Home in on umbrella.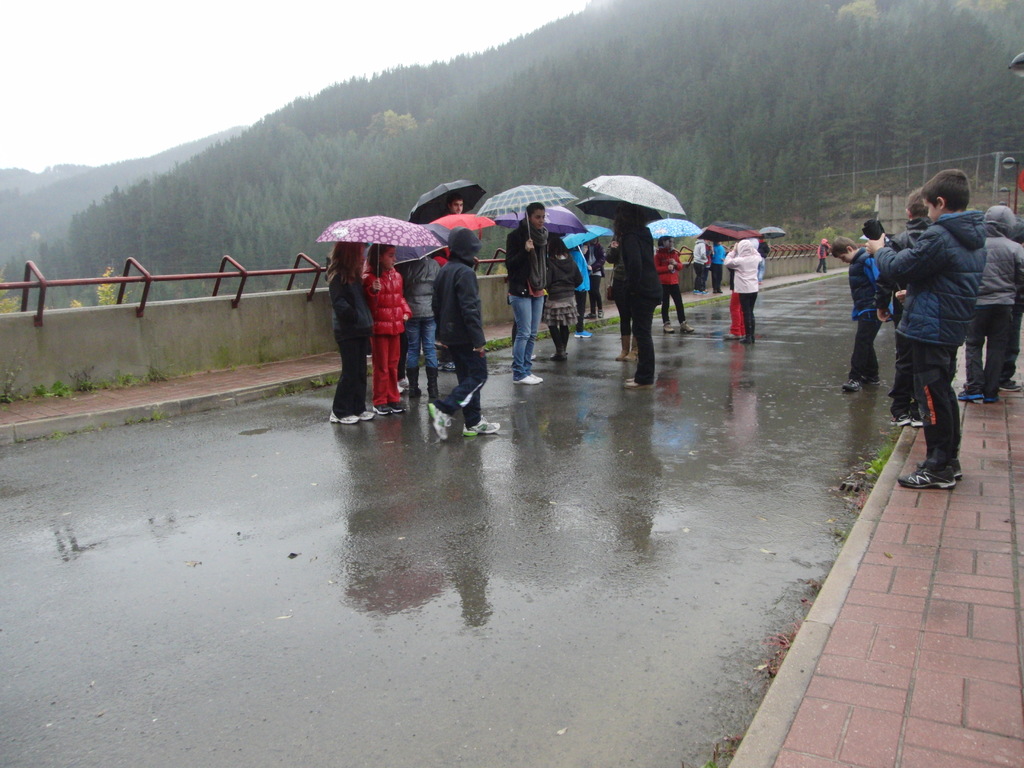
Homed in at rect(314, 200, 438, 293).
